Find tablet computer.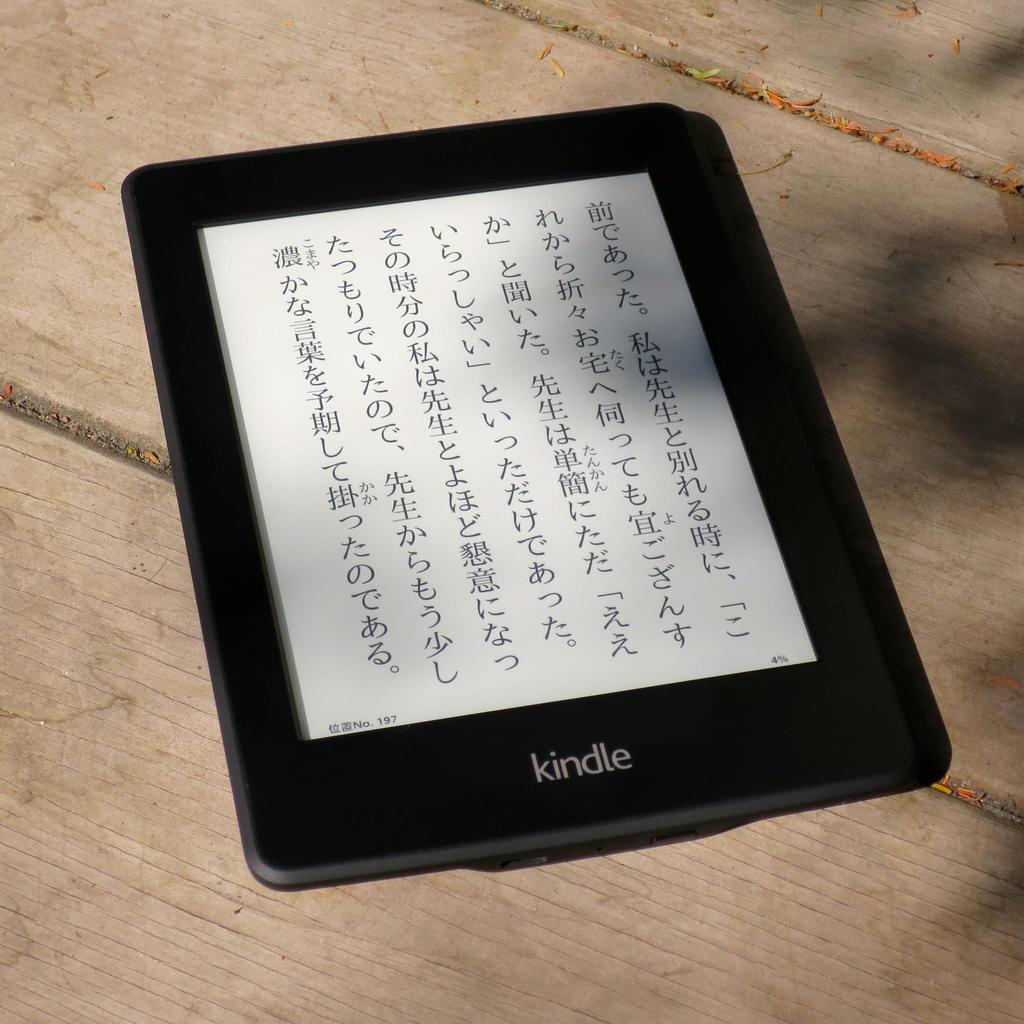
(left=116, top=97, right=950, bottom=892).
